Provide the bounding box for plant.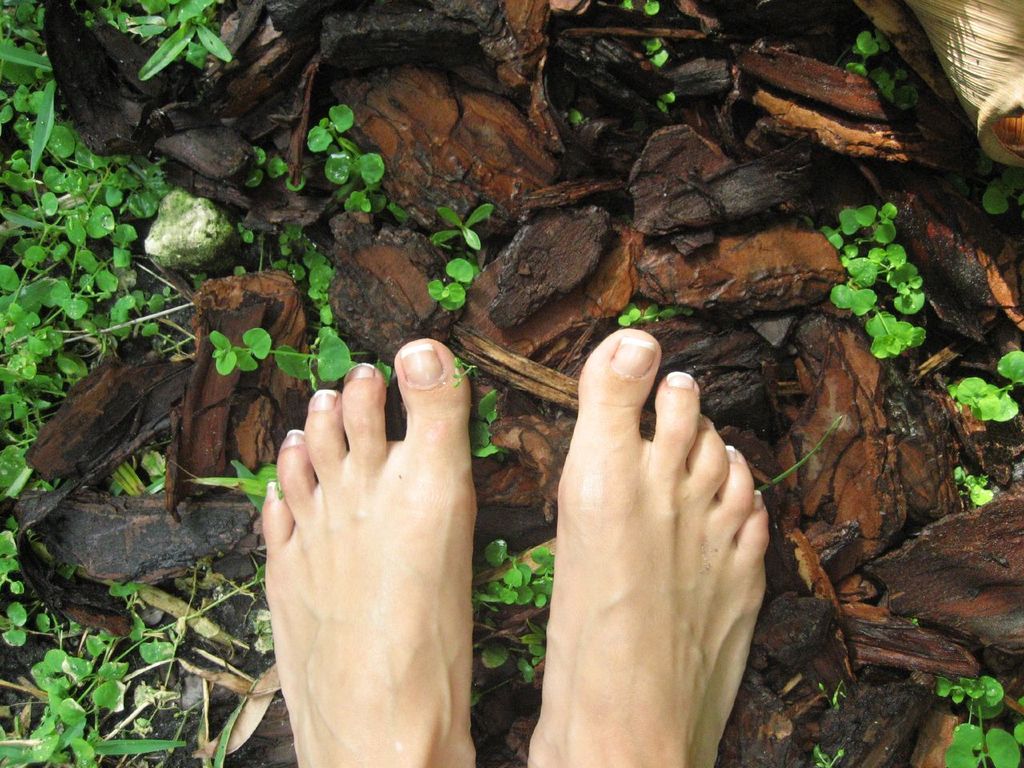
select_region(495, 518, 553, 628).
